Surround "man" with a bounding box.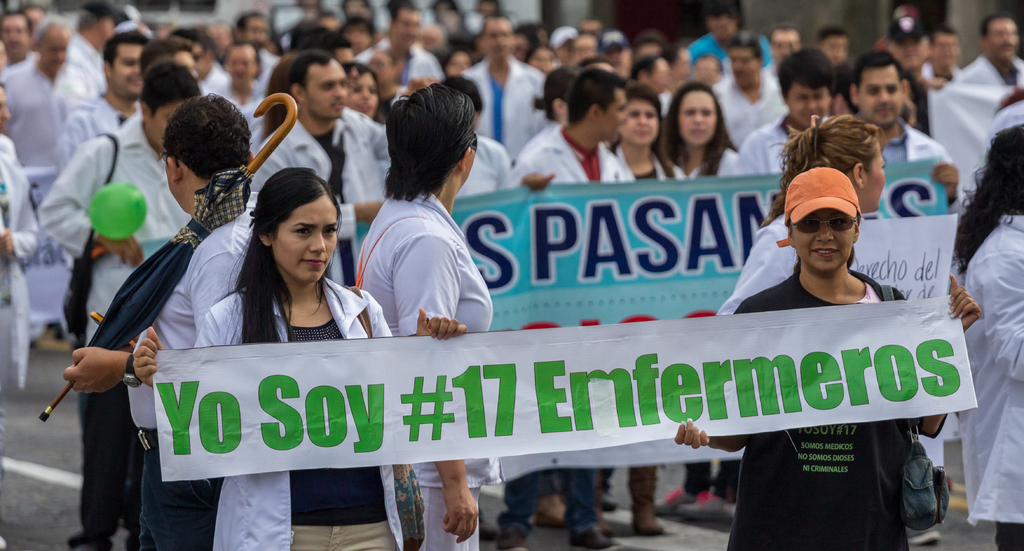
<region>247, 42, 391, 247</region>.
